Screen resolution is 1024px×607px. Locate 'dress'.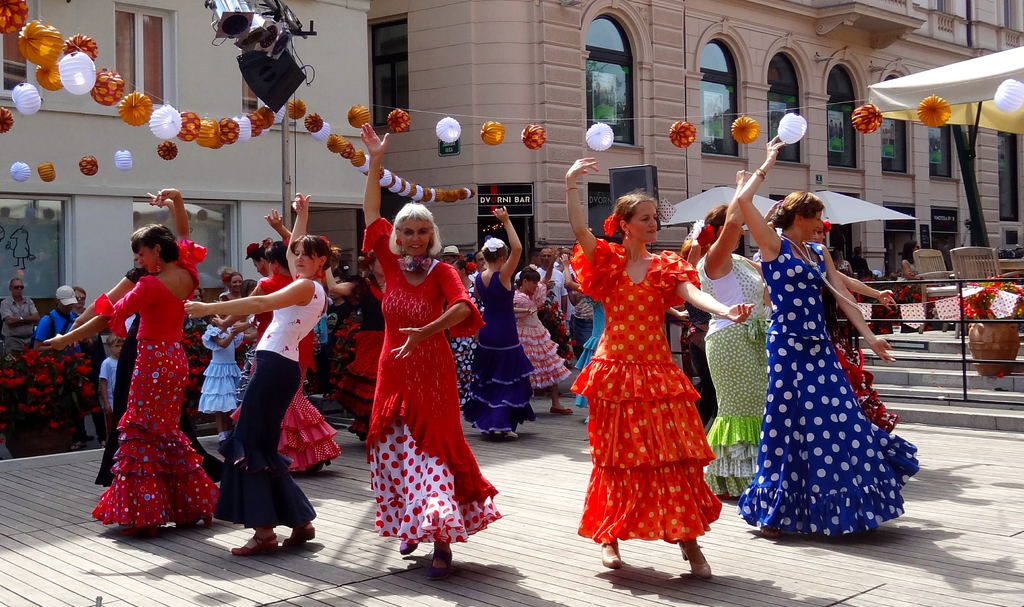
359 214 500 546.
